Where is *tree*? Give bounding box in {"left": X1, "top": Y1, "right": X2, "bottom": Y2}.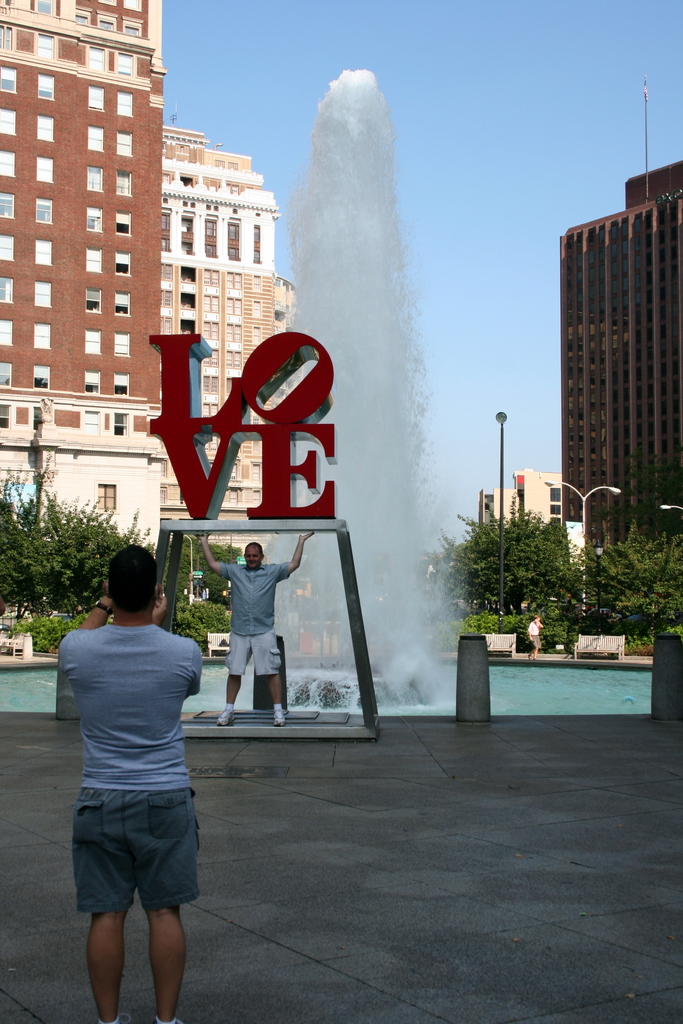
{"left": 586, "top": 520, "right": 682, "bottom": 628}.
